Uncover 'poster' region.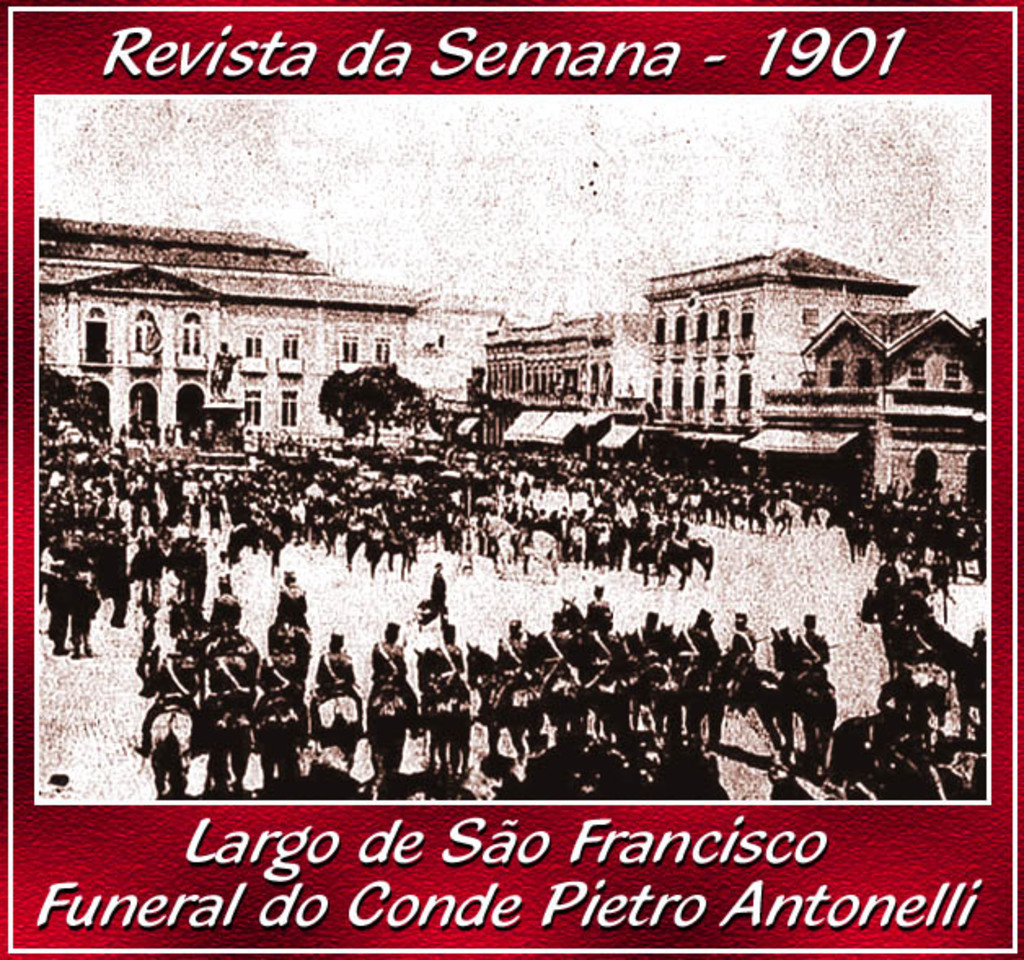
Uncovered: region(0, 3, 1022, 955).
